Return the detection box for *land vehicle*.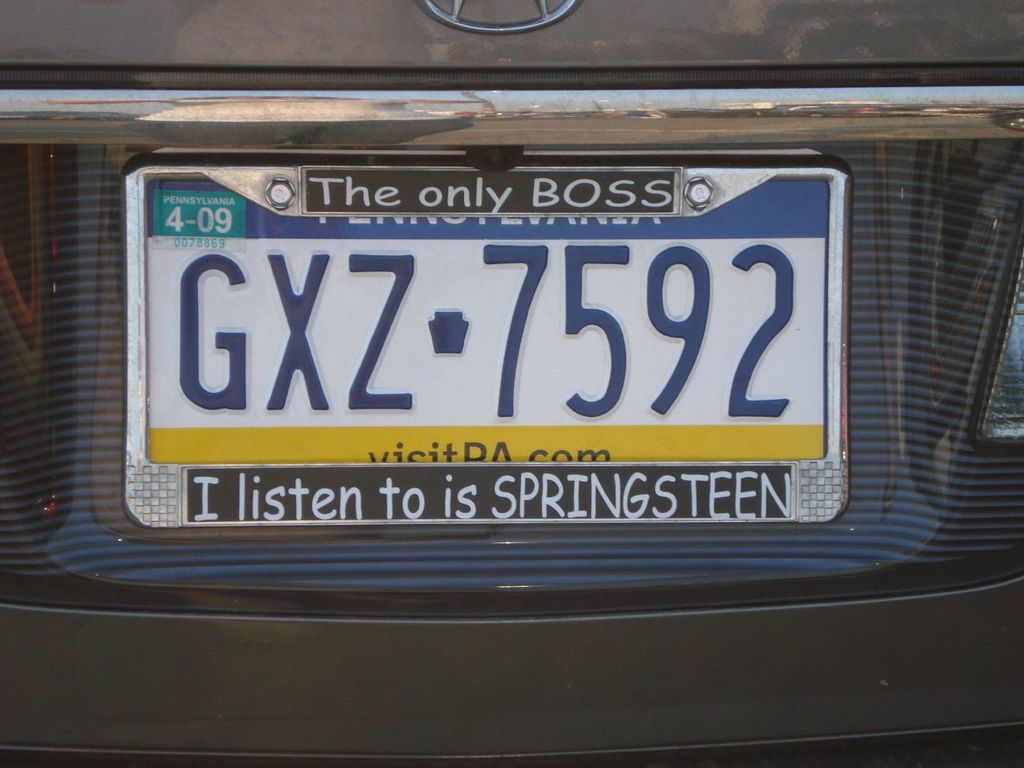
<region>33, 79, 938, 639</region>.
